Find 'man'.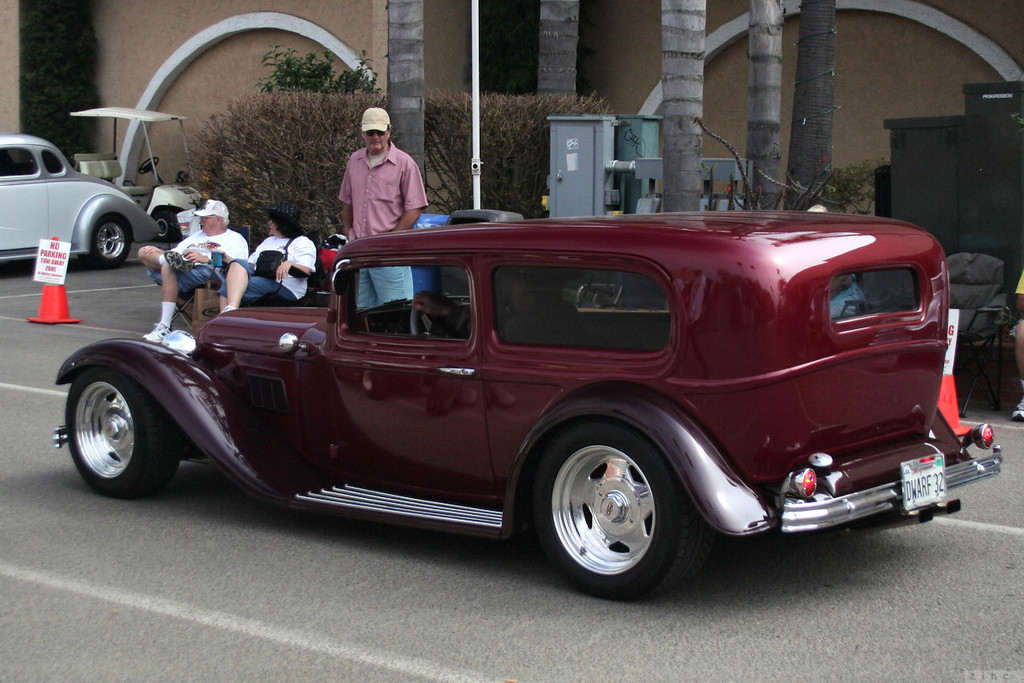
136:200:246:344.
